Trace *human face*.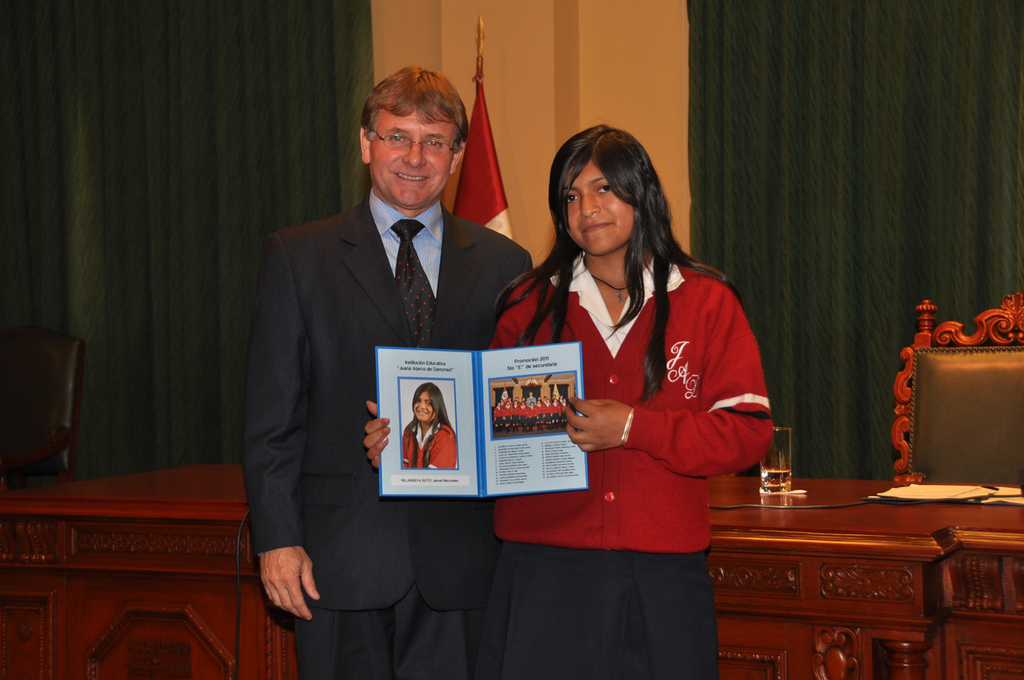
Traced to region(415, 397, 438, 421).
